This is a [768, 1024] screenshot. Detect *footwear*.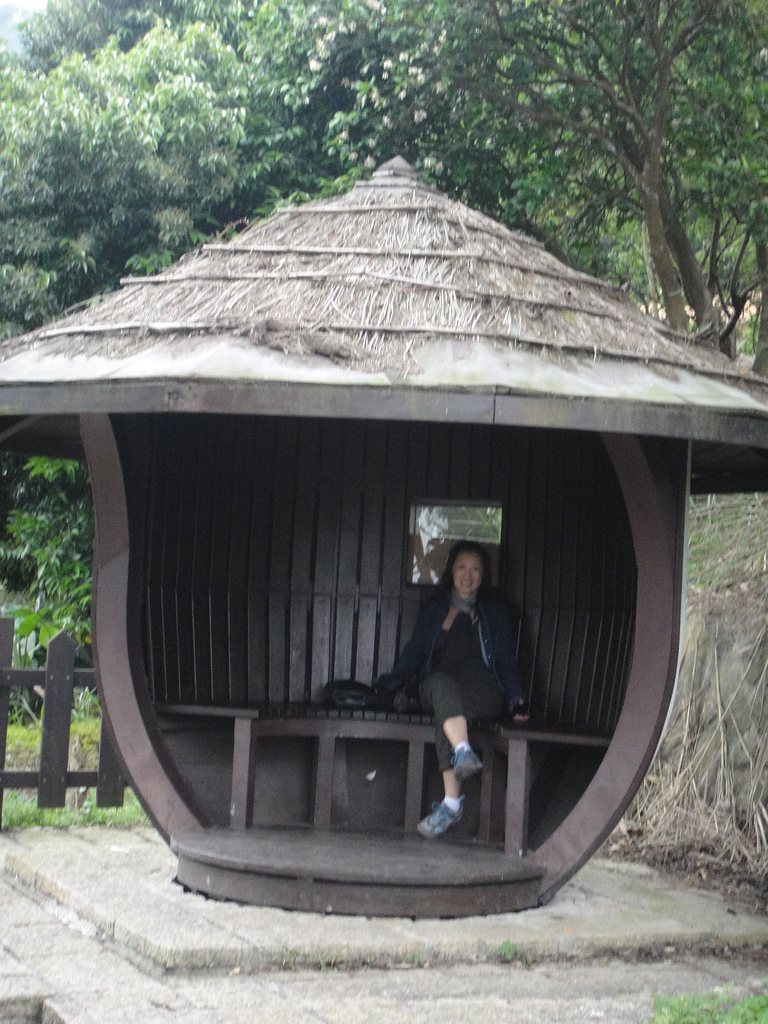
box(444, 749, 483, 785).
